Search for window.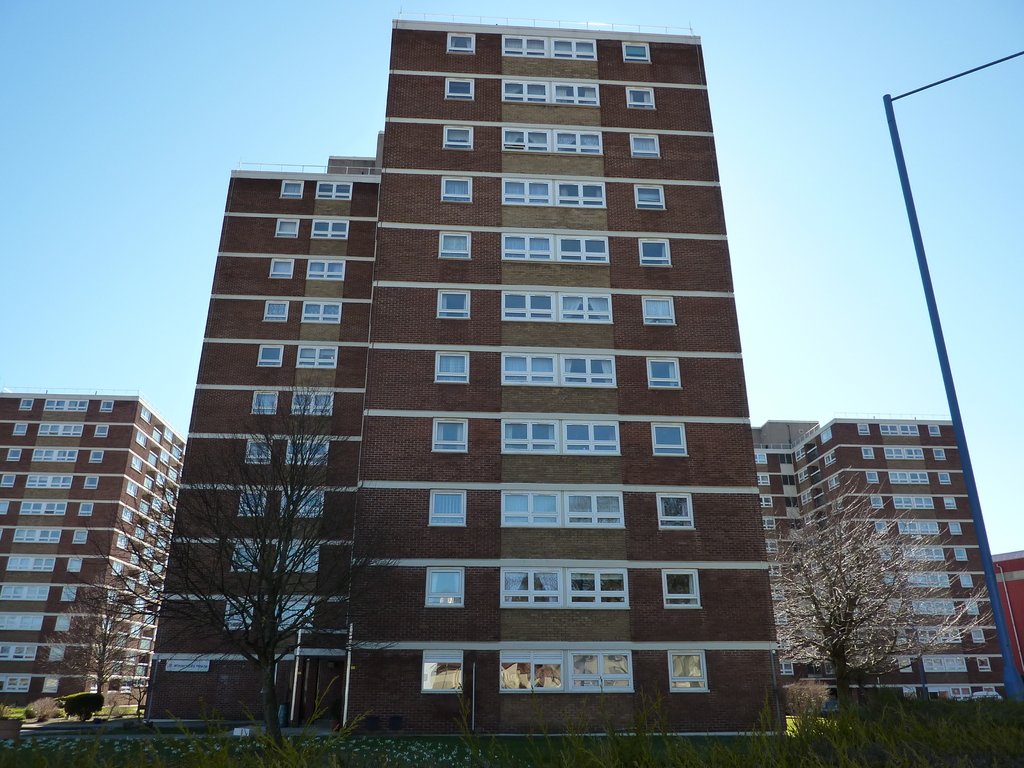
Found at bbox(432, 492, 463, 522).
